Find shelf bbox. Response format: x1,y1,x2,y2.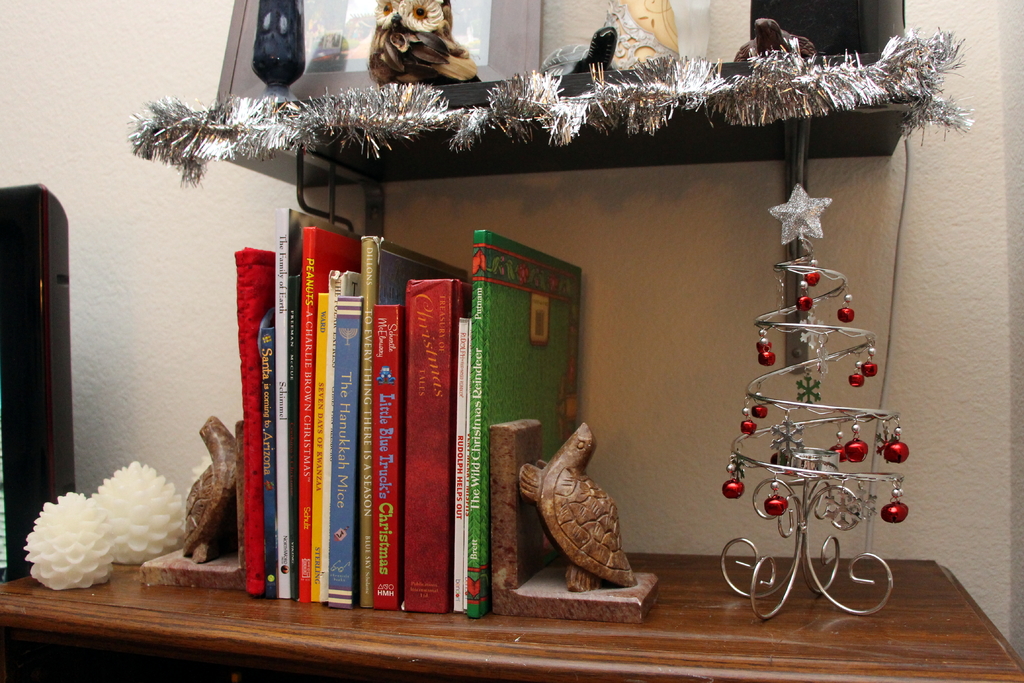
0,547,1023,682.
